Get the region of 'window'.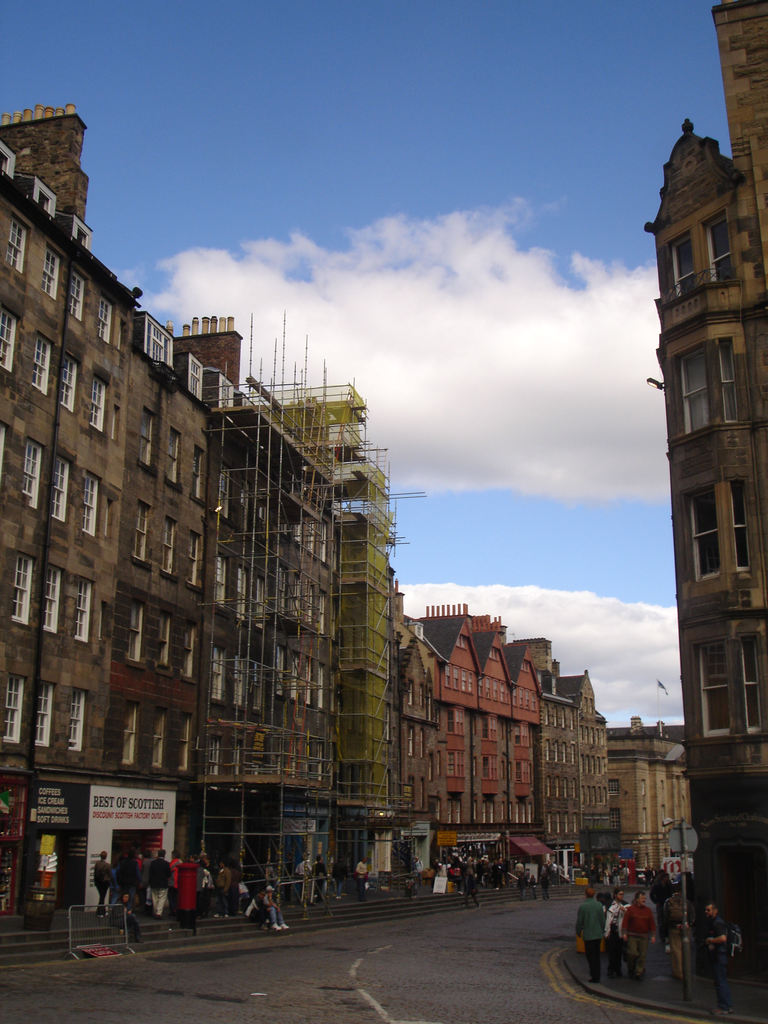
(30,443,42,511).
